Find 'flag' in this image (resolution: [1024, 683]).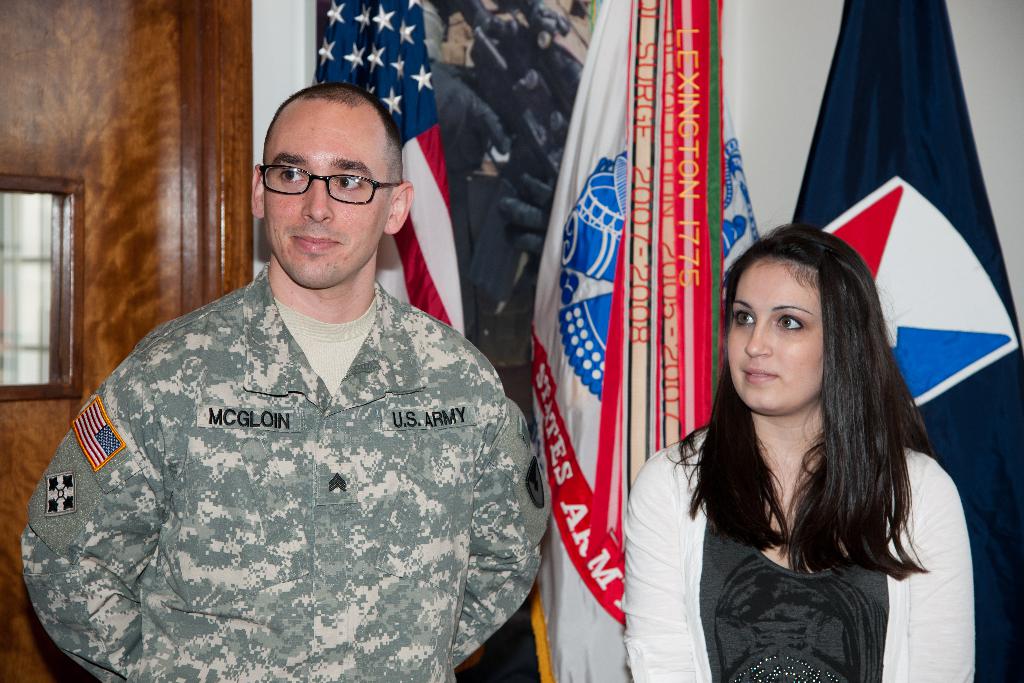
detection(499, 0, 721, 682).
